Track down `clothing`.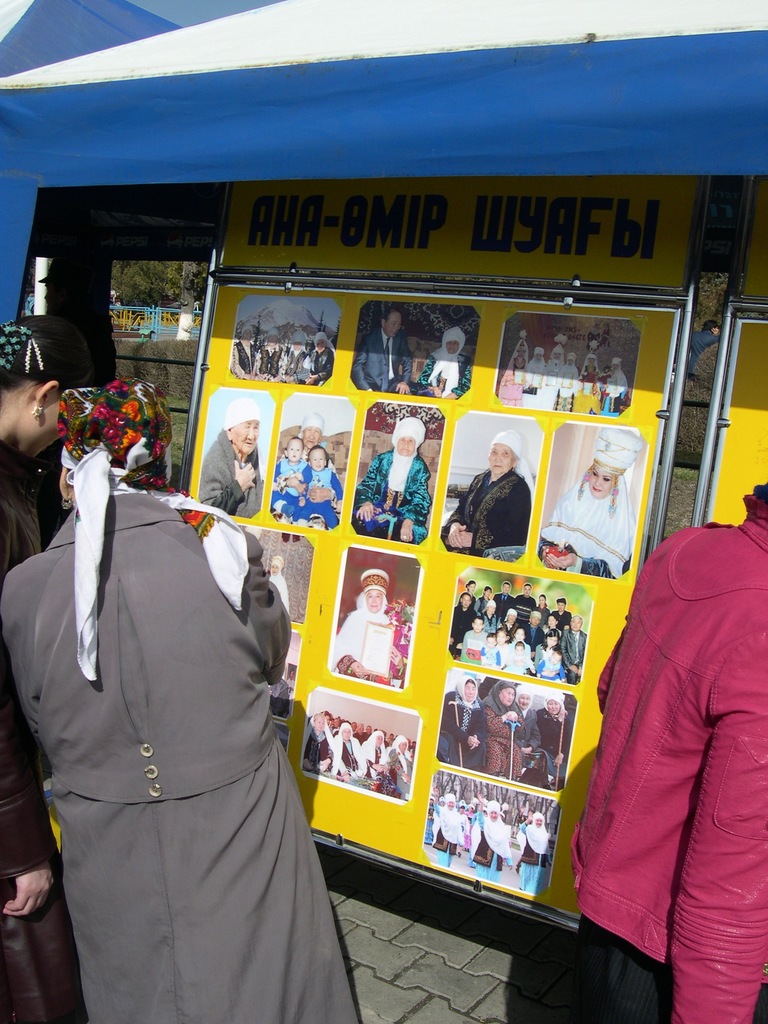
Tracked to x1=265 y1=573 x2=289 y2=610.
